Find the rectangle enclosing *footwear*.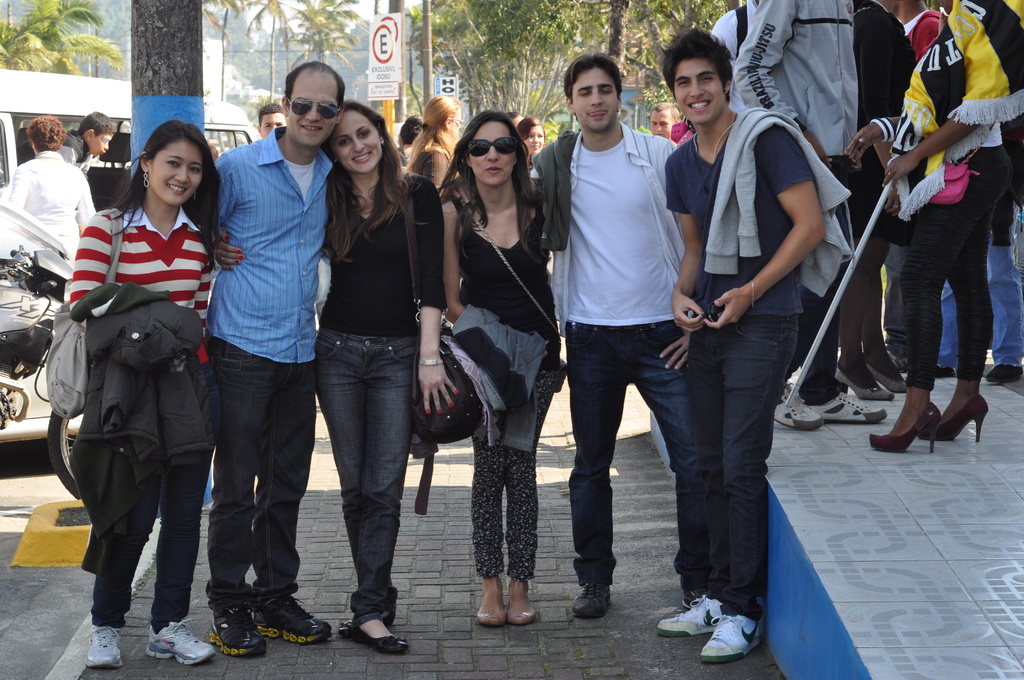
(985,362,1023,386).
